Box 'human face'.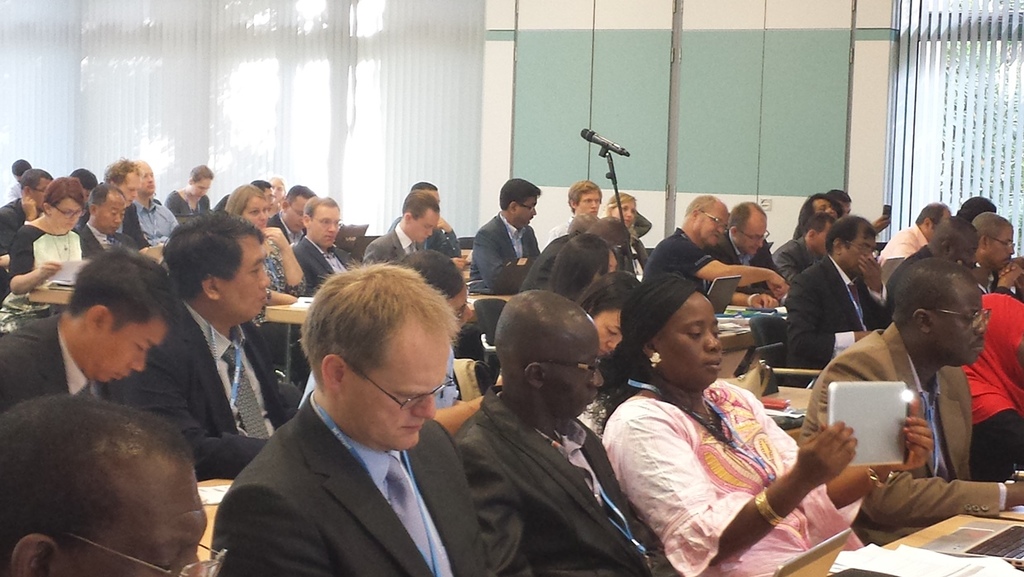
[left=51, top=197, right=83, bottom=230].
